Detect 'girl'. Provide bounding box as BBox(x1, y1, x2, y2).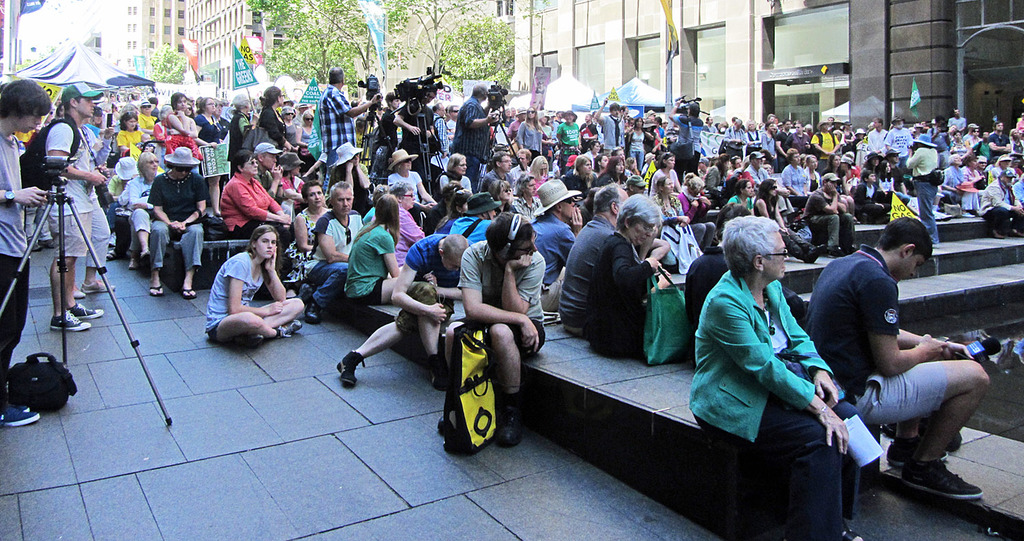
BBox(201, 222, 306, 344).
